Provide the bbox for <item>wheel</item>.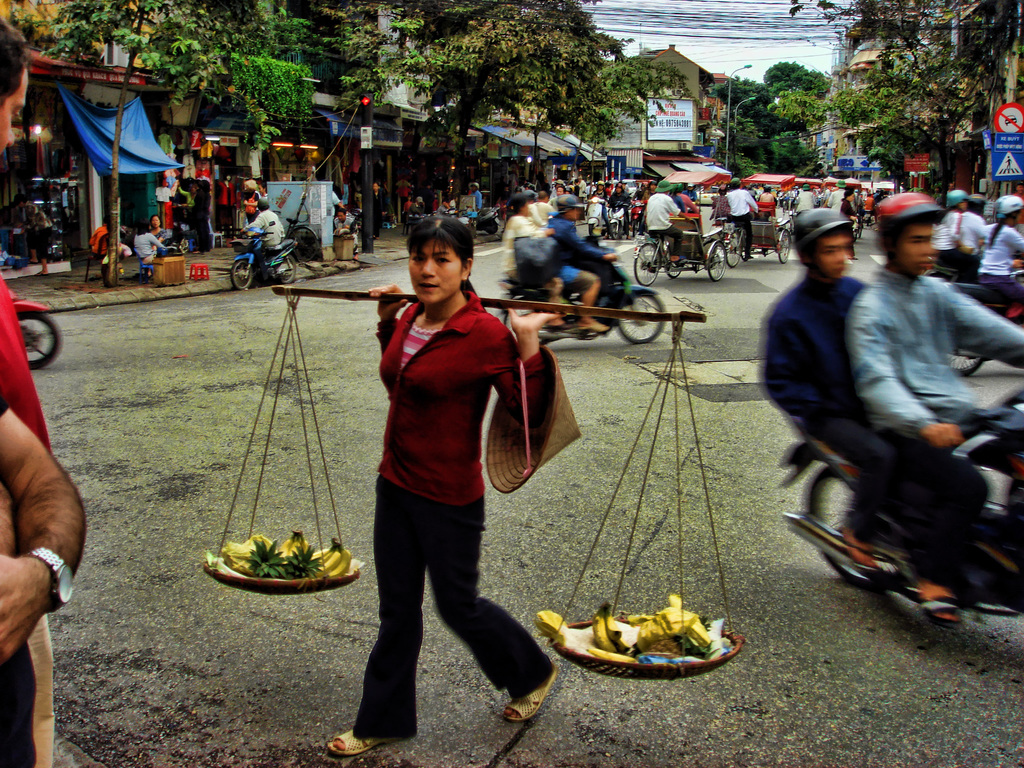
[x1=230, y1=259, x2=252, y2=291].
